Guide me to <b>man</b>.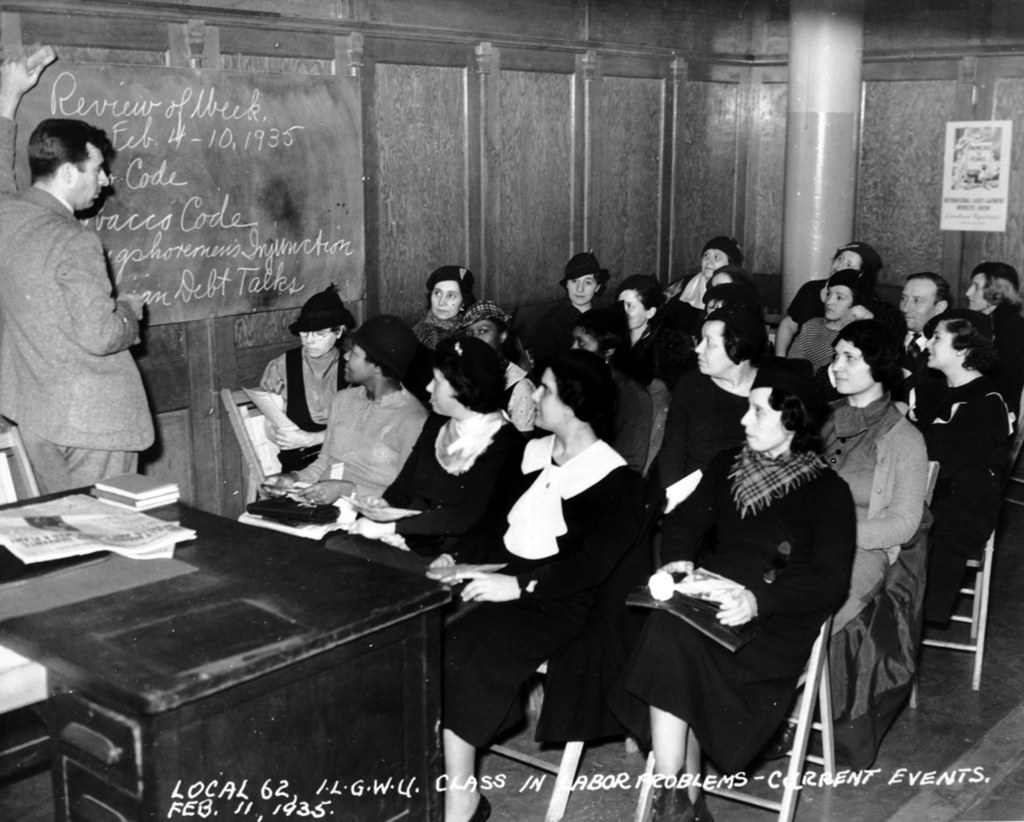
Guidance: x1=0 y1=54 x2=155 y2=485.
